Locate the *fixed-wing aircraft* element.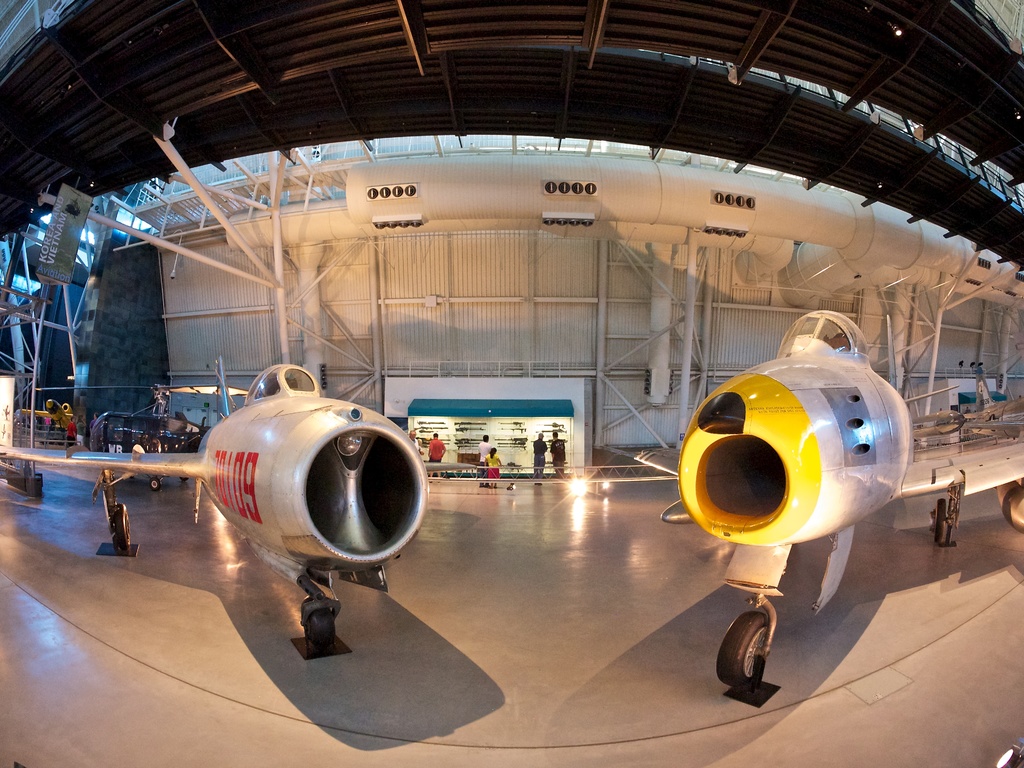
Element bbox: {"x1": 608, "y1": 307, "x2": 1023, "y2": 691}.
